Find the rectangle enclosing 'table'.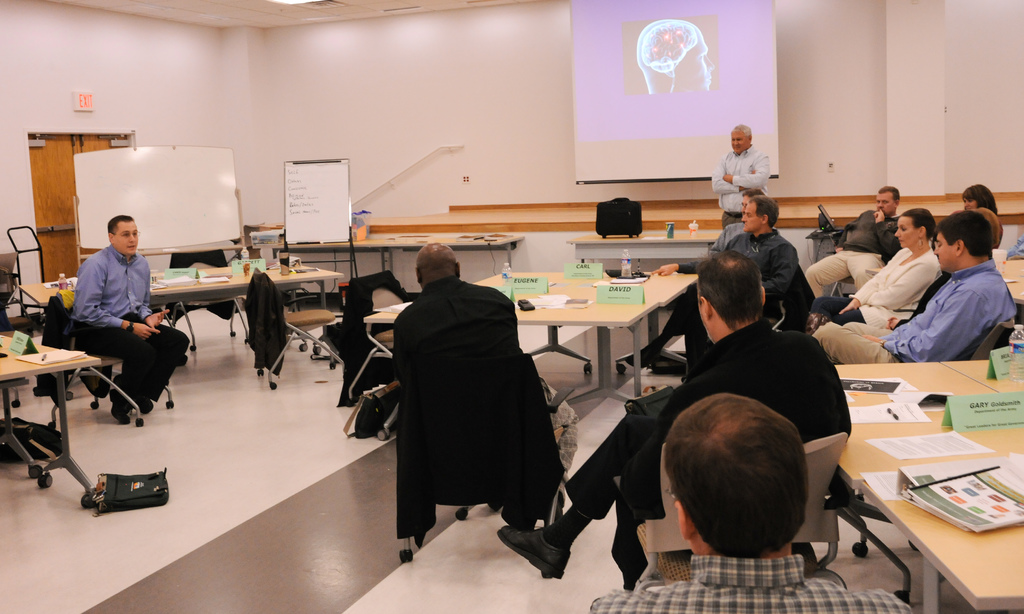
15:279:338:360.
